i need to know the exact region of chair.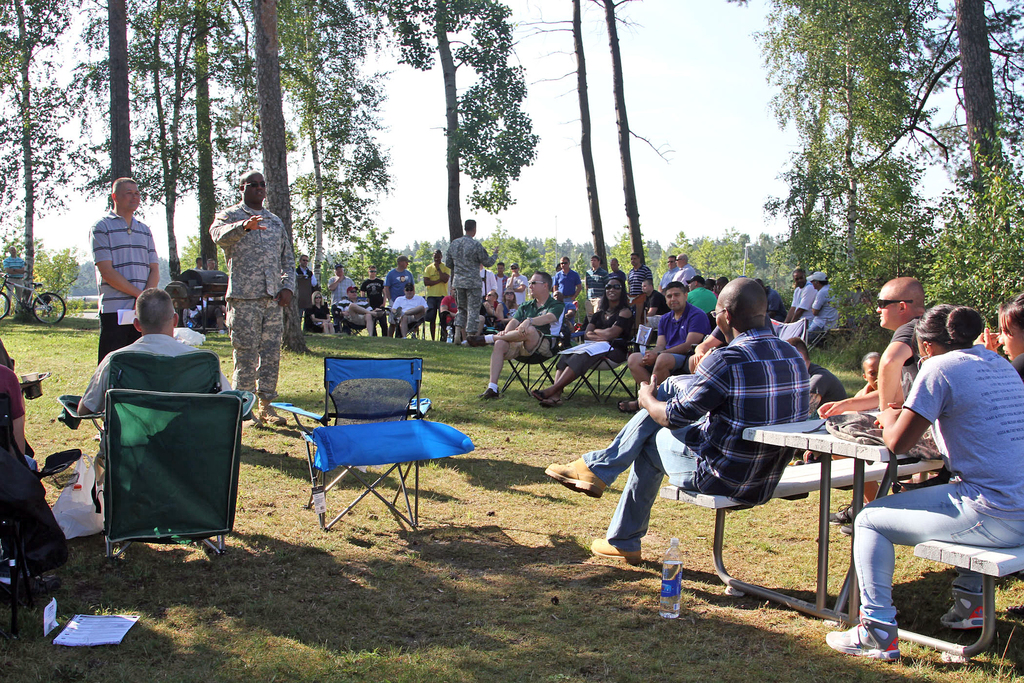
Region: <box>640,313,714,372</box>.
